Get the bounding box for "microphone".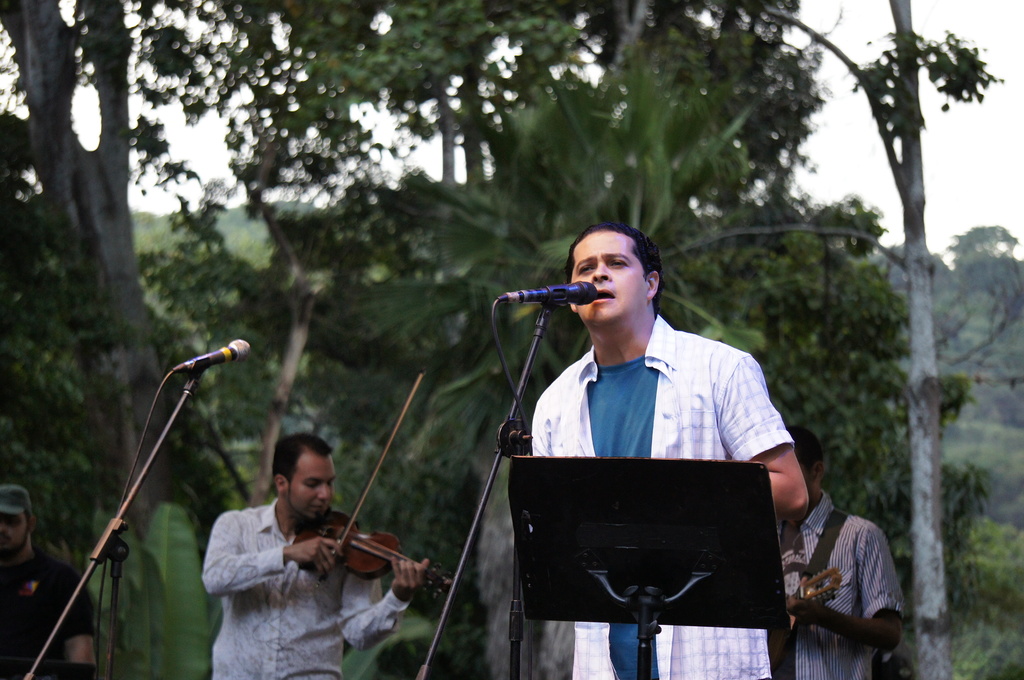
[493, 275, 604, 310].
